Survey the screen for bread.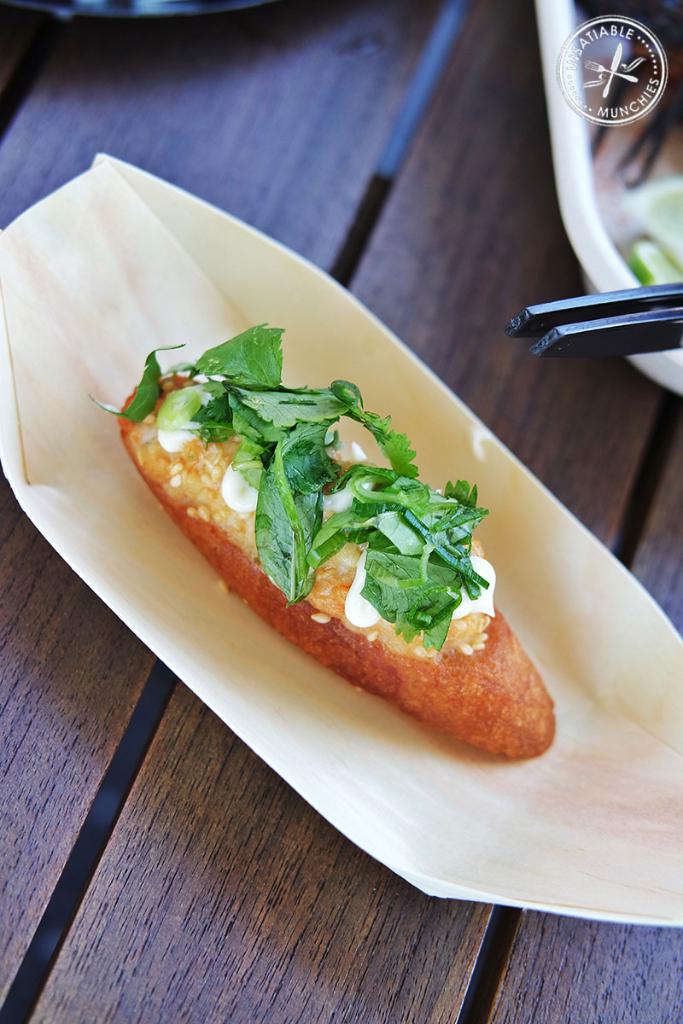
Survey found: x1=118 y1=373 x2=557 y2=759.
